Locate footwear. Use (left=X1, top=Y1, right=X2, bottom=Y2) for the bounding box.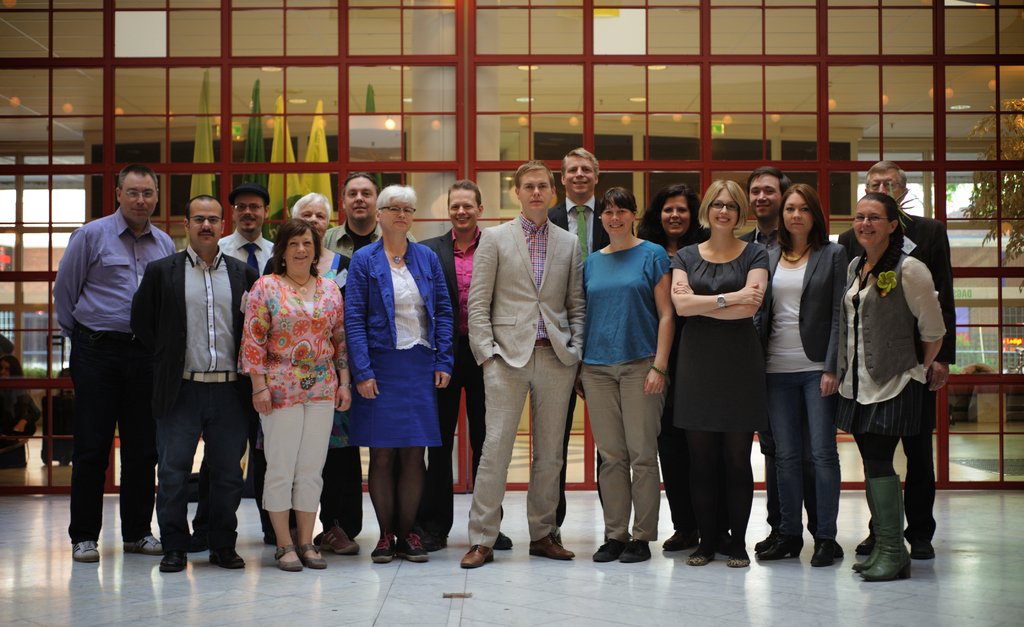
(left=907, top=538, right=936, bottom=564).
